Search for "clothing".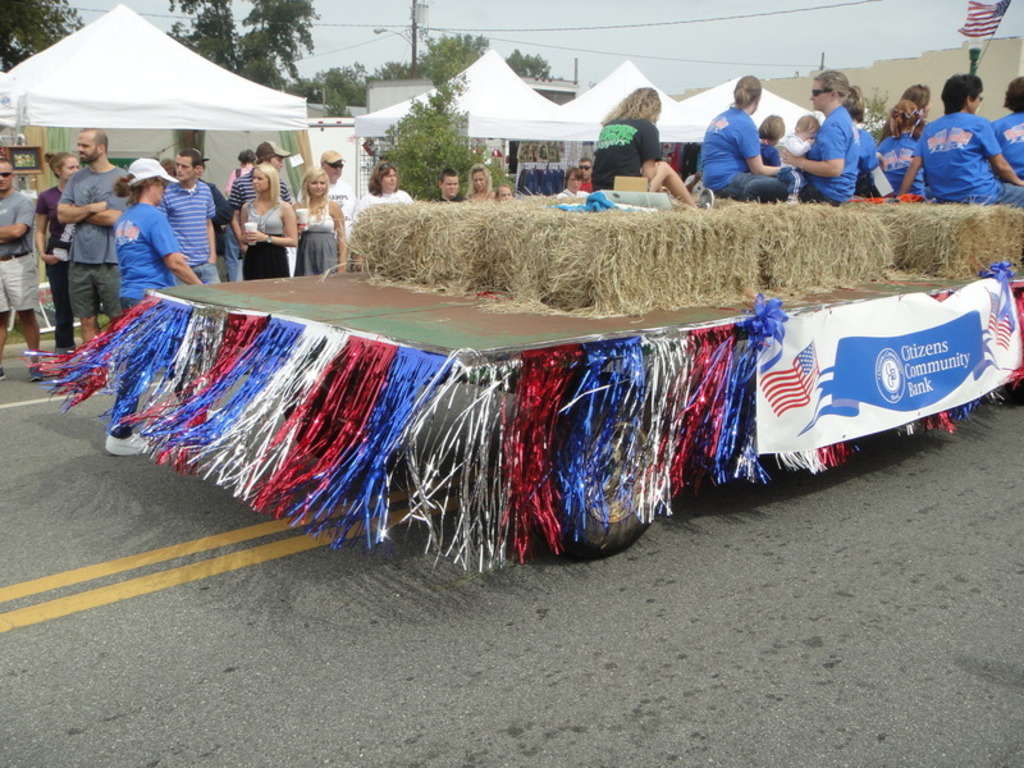
Found at pyautogui.locateOnScreen(294, 197, 342, 276).
